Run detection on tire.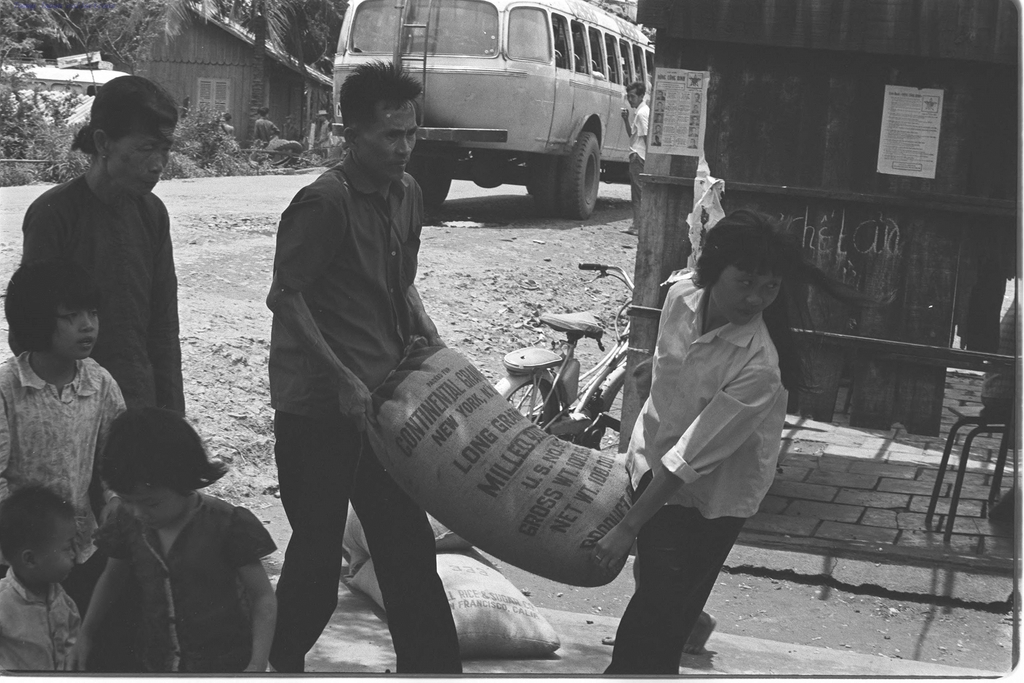
Result: bbox(534, 154, 560, 217).
